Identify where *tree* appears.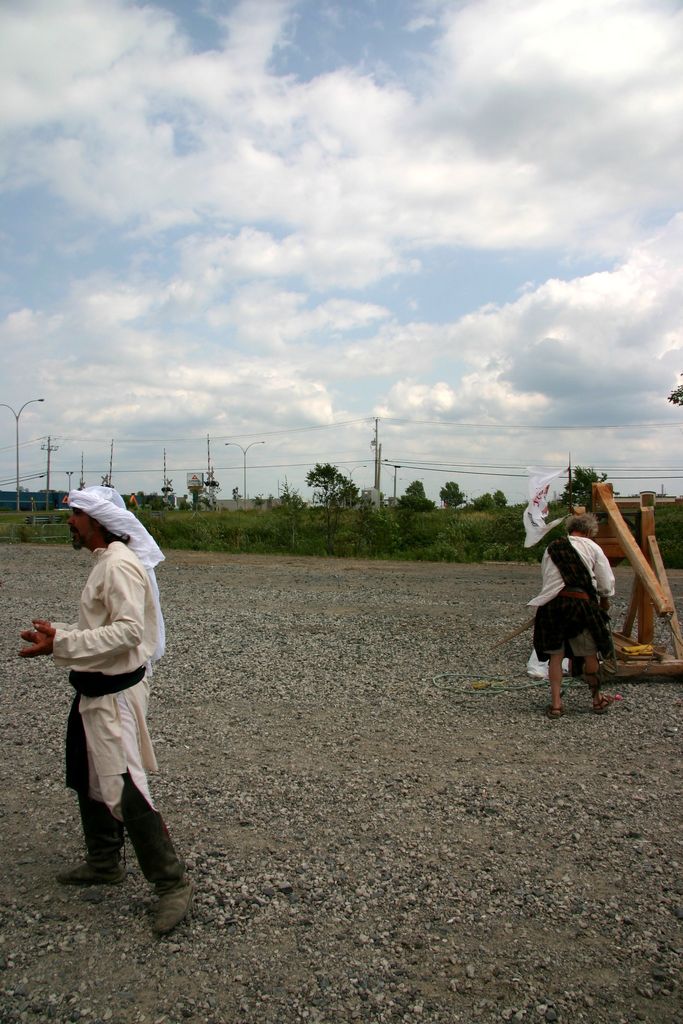
Appears at (497, 493, 507, 510).
